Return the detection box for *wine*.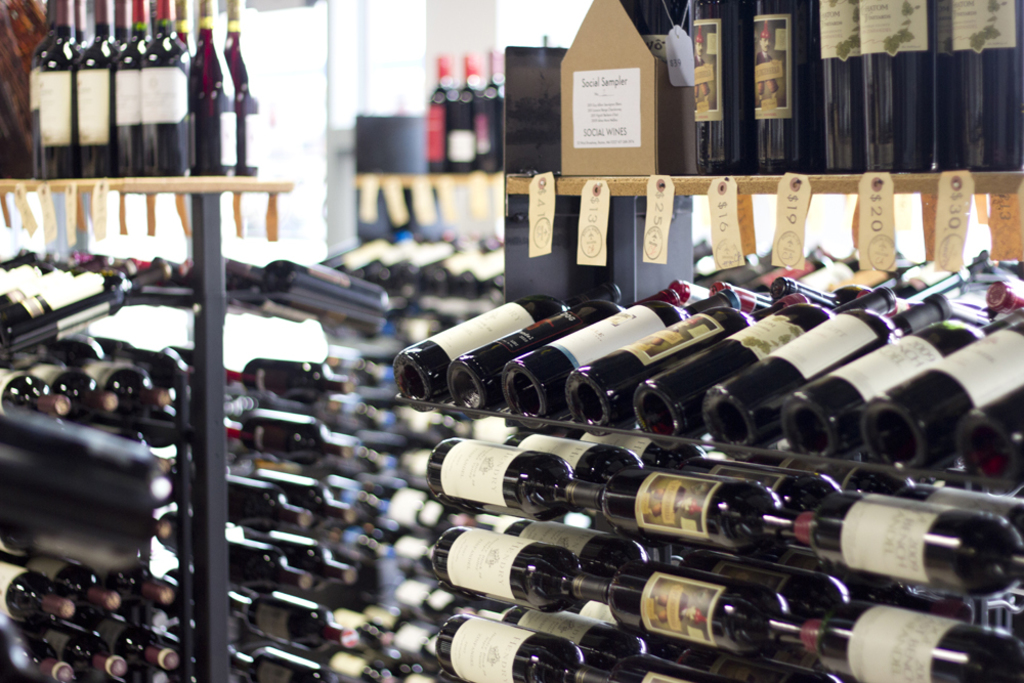
box(1, 273, 156, 355).
